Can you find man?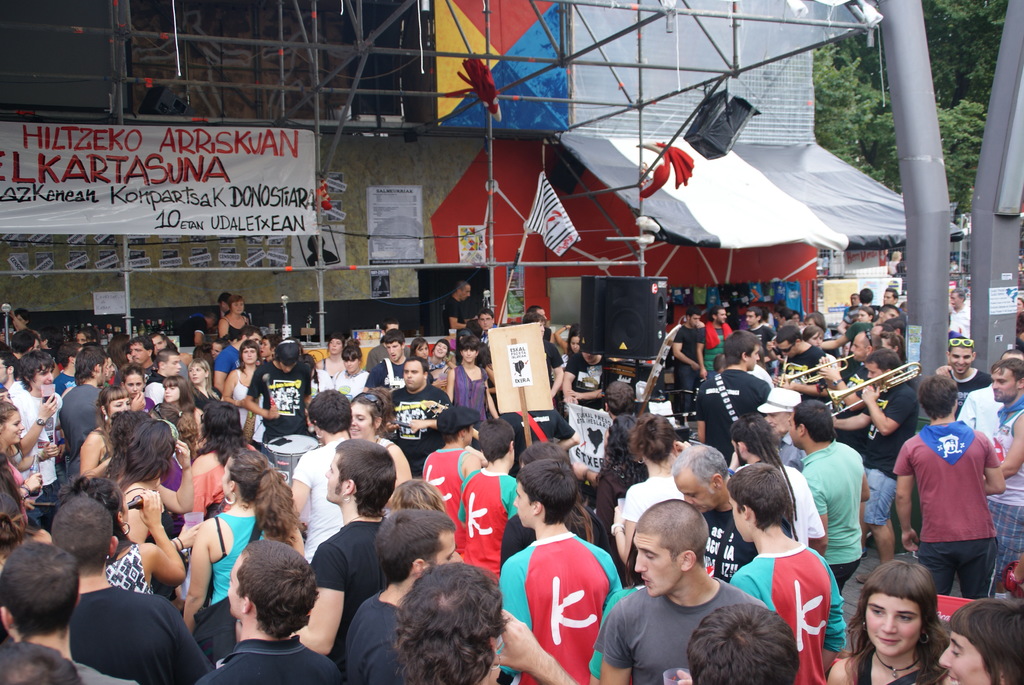
Yes, bounding box: Rect(597, 495, 787, 684).
